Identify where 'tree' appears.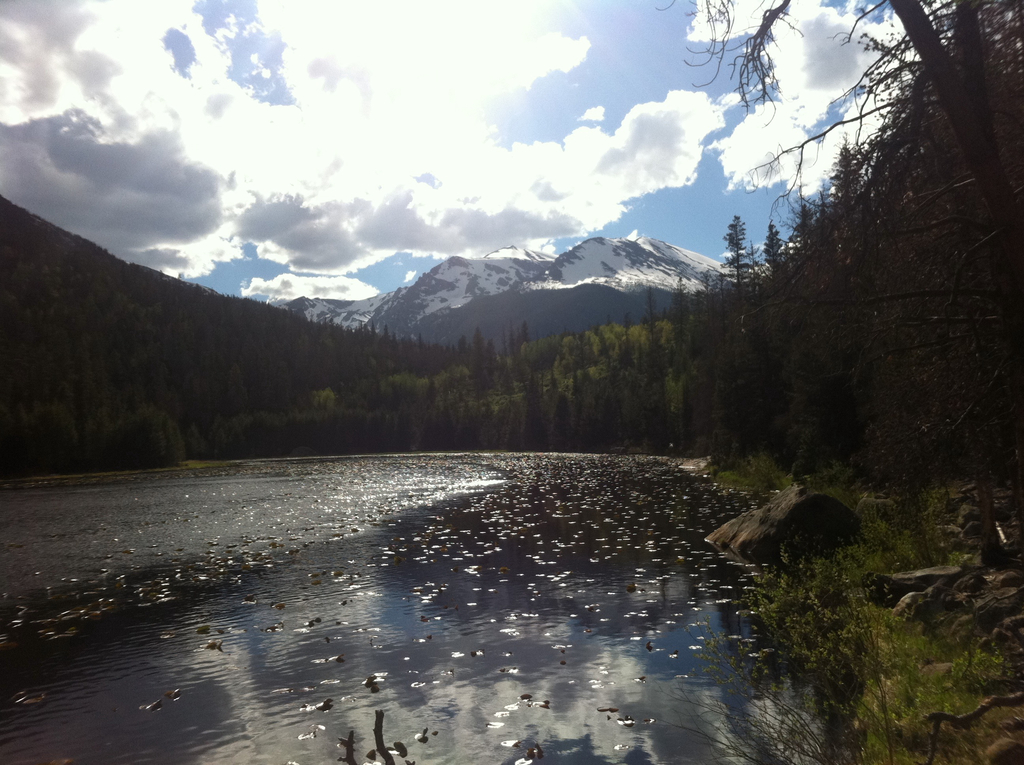
Appears at BBox(631, 38, 984, 475).
